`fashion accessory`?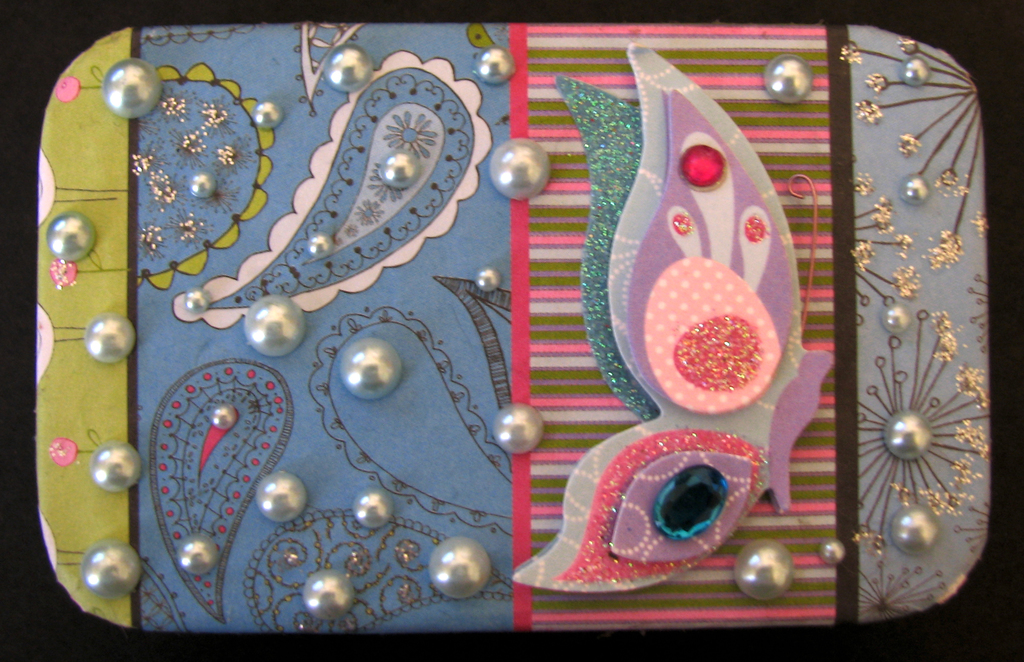
locate(492, 404, 545, 451)
